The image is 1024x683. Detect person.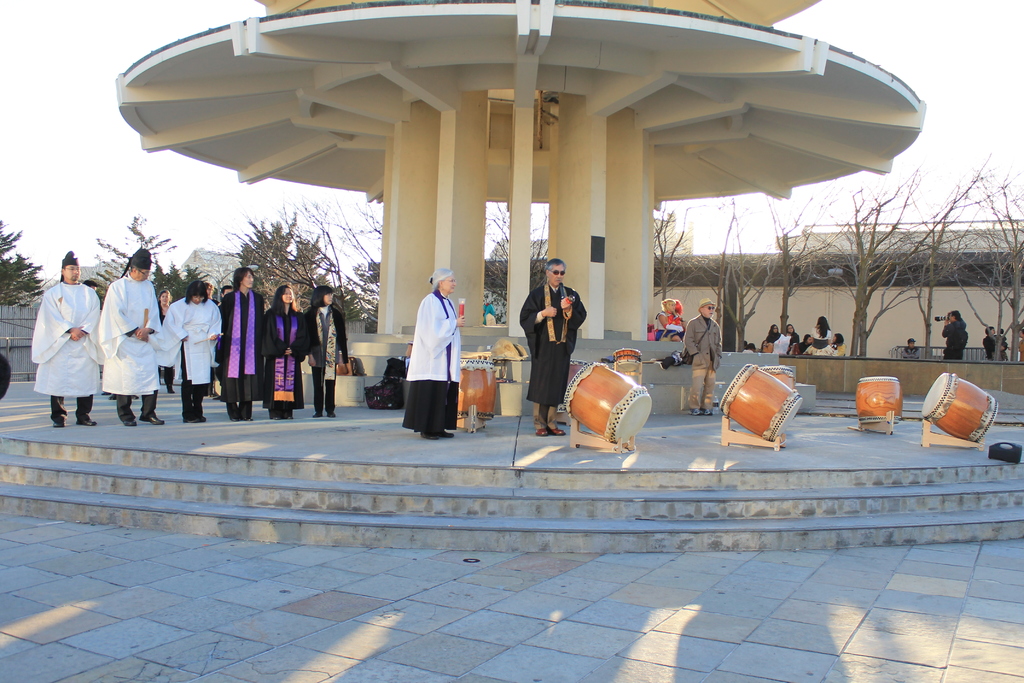
Detection: (655,296,671,332).
